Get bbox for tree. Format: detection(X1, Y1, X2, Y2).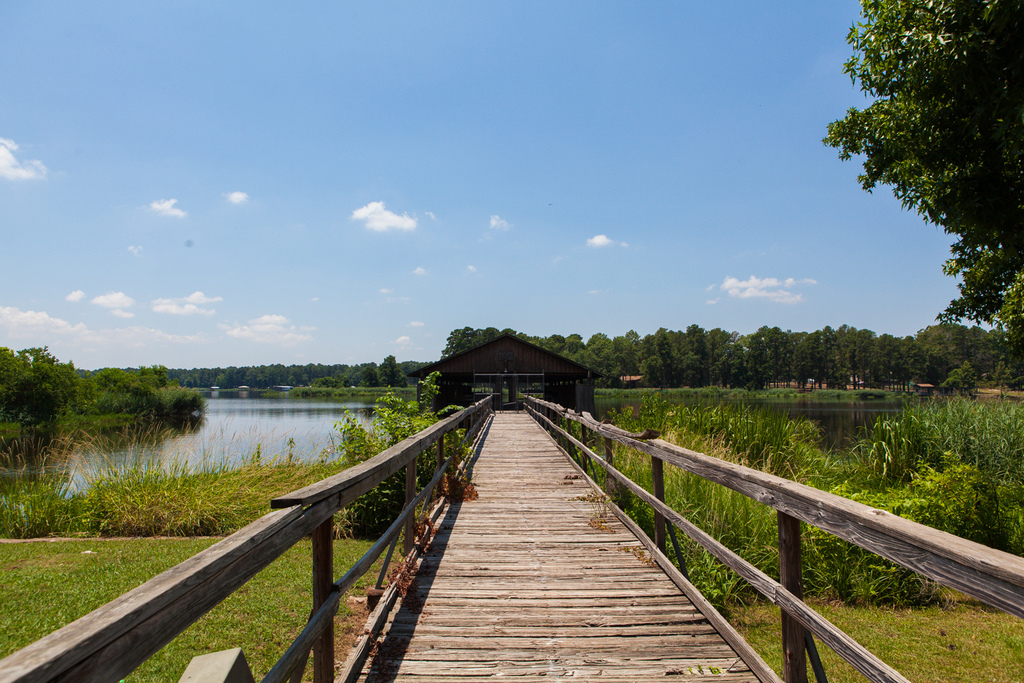
detection(0, 346, 81, 444).
